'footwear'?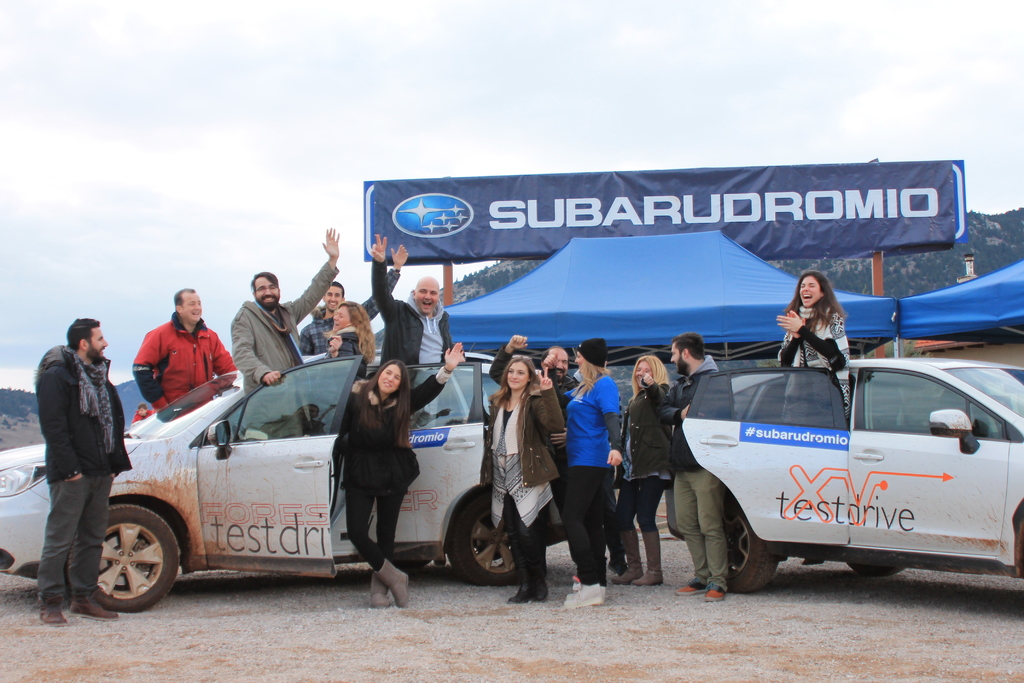
box(614, 537, 662, 588)
